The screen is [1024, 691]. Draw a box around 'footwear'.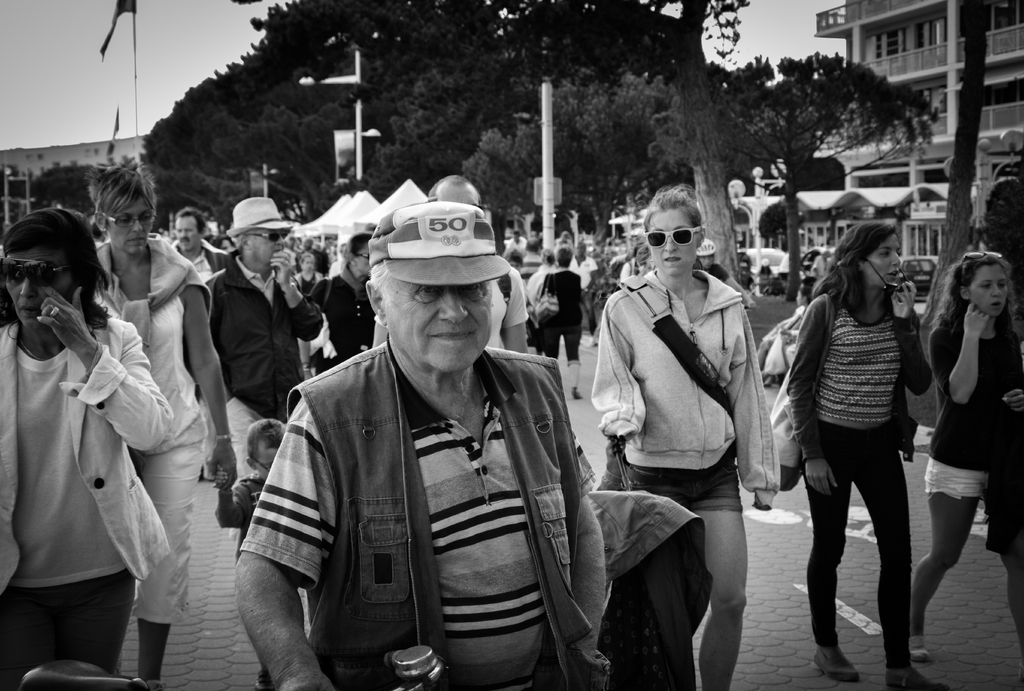
l=906, t=634, r=932, b=660.
